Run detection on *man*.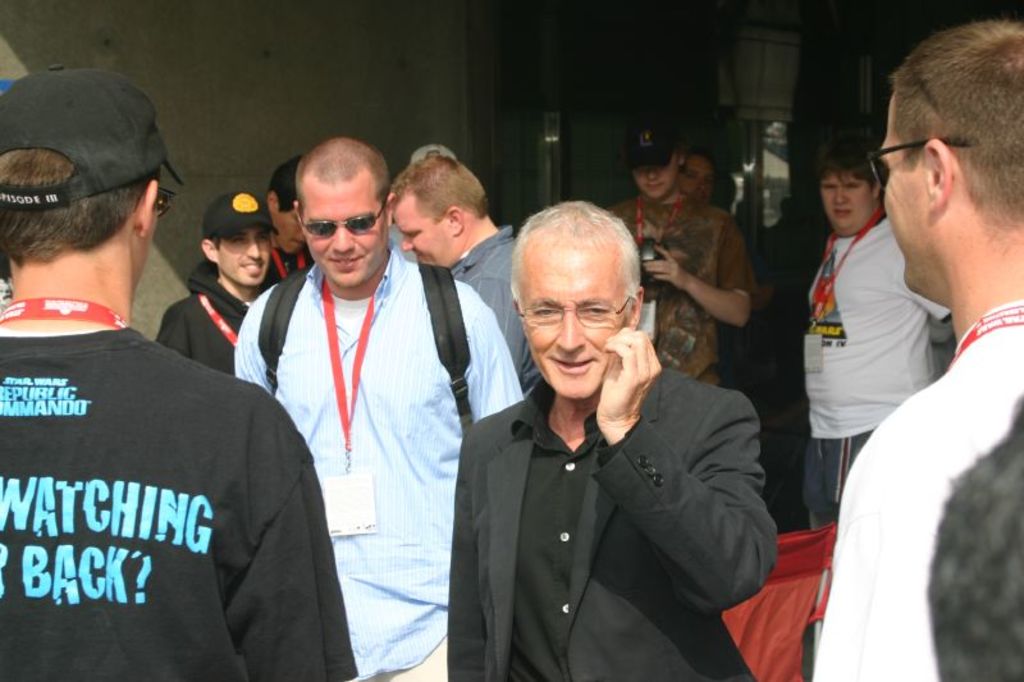
Result: 387, 155, 530, 398.
